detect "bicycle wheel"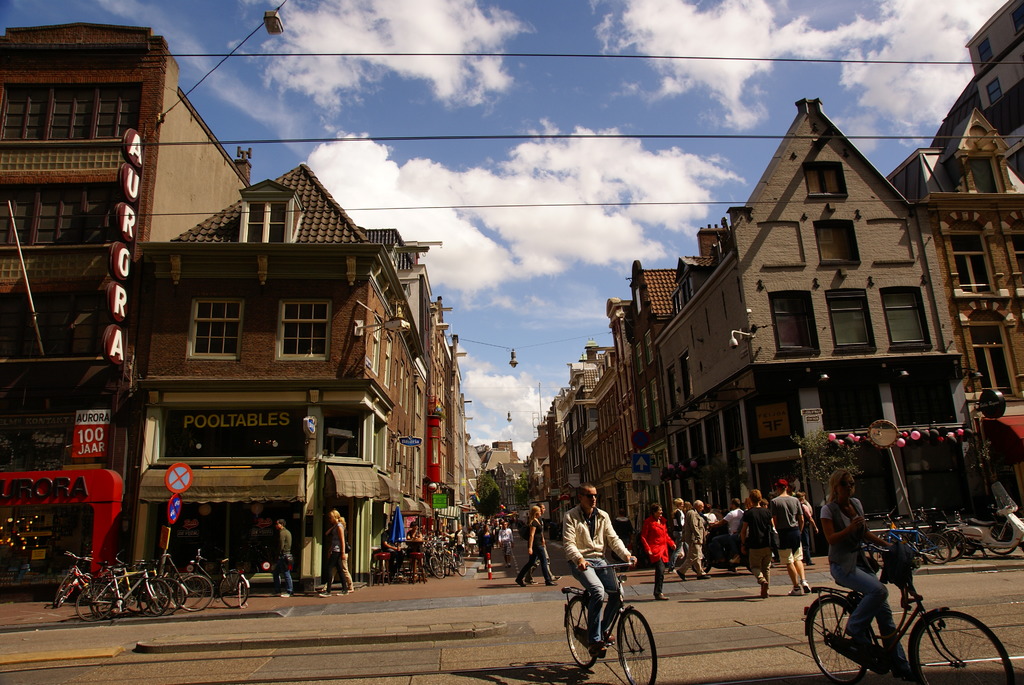
locate(867, 528, 892, 571)
